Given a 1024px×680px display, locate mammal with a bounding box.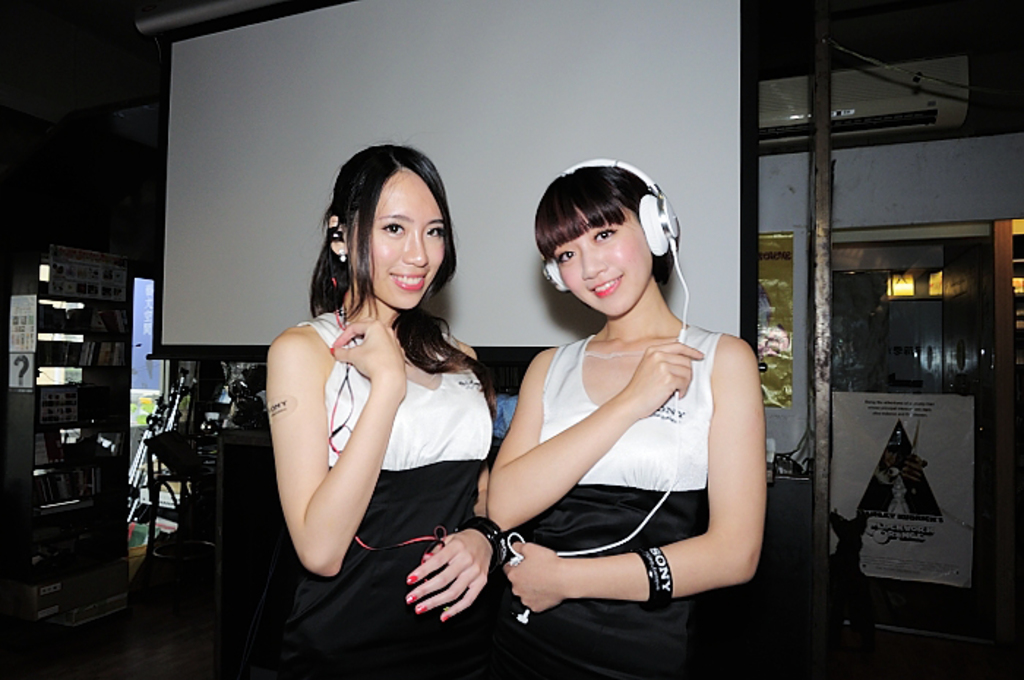
Located: 487/164/749/655.
